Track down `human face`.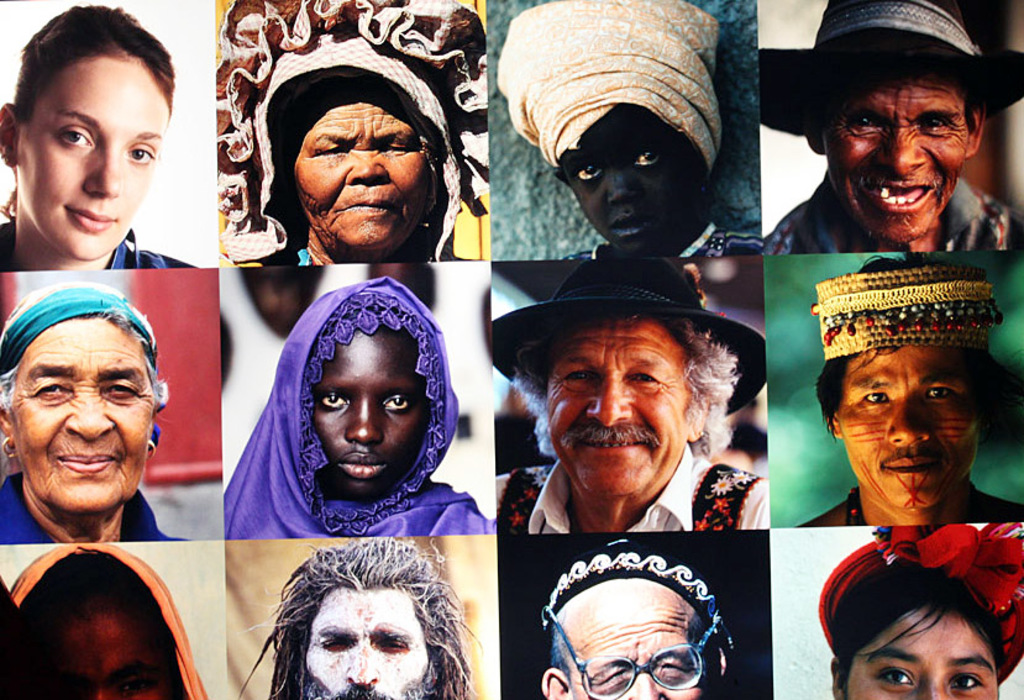
Tracked to (292,106,436,253).
